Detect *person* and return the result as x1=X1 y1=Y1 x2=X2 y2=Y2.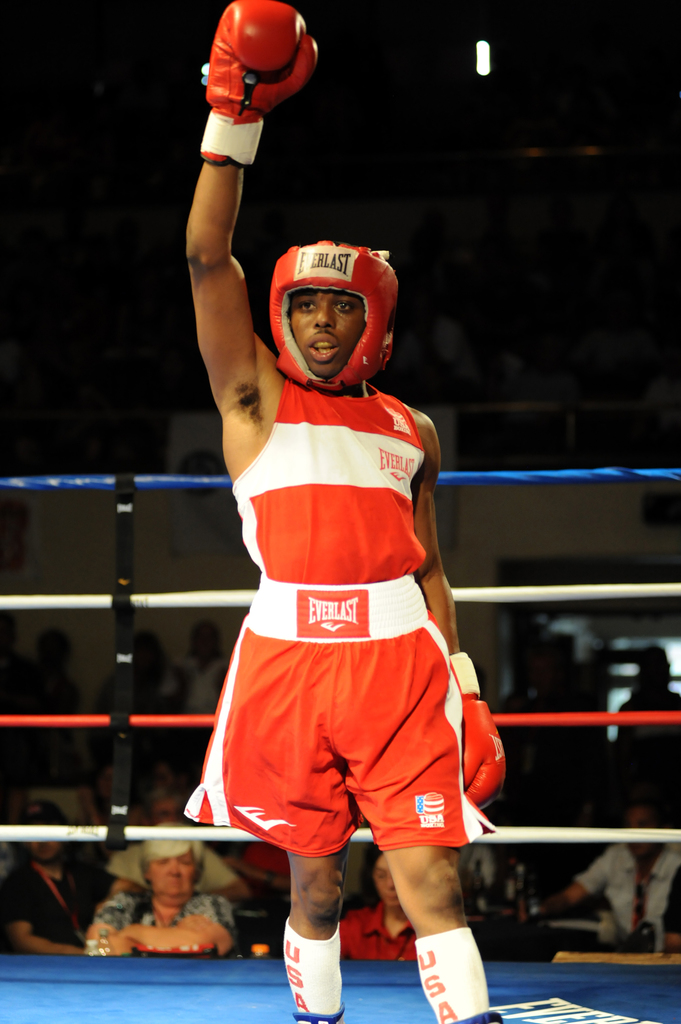
x1=569 y1=803 x2=680 y2=955.
